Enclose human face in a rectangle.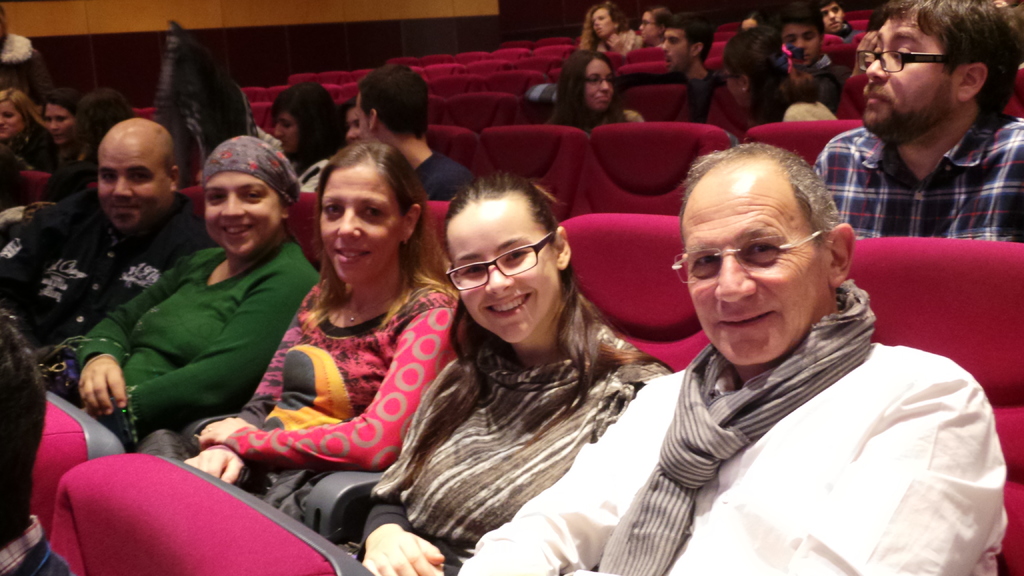
[left=340, top=83, right=381, bottom=142].
